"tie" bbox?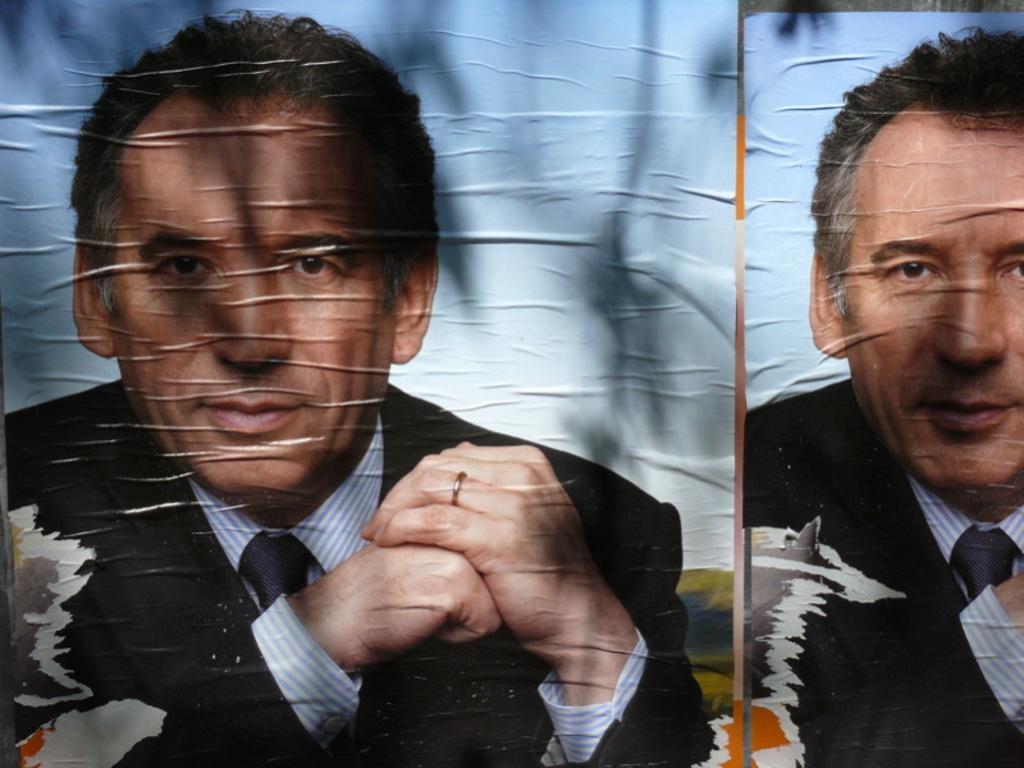
locate(227, 521, 337, 617)
